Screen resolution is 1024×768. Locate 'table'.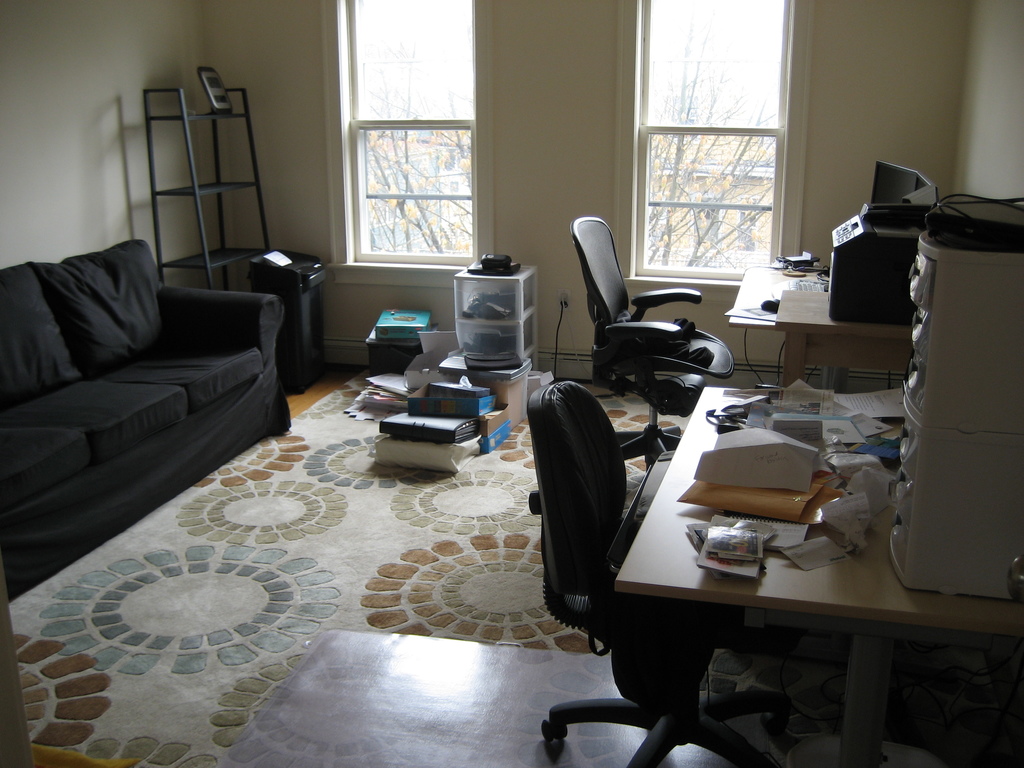
589 382 991 751.
